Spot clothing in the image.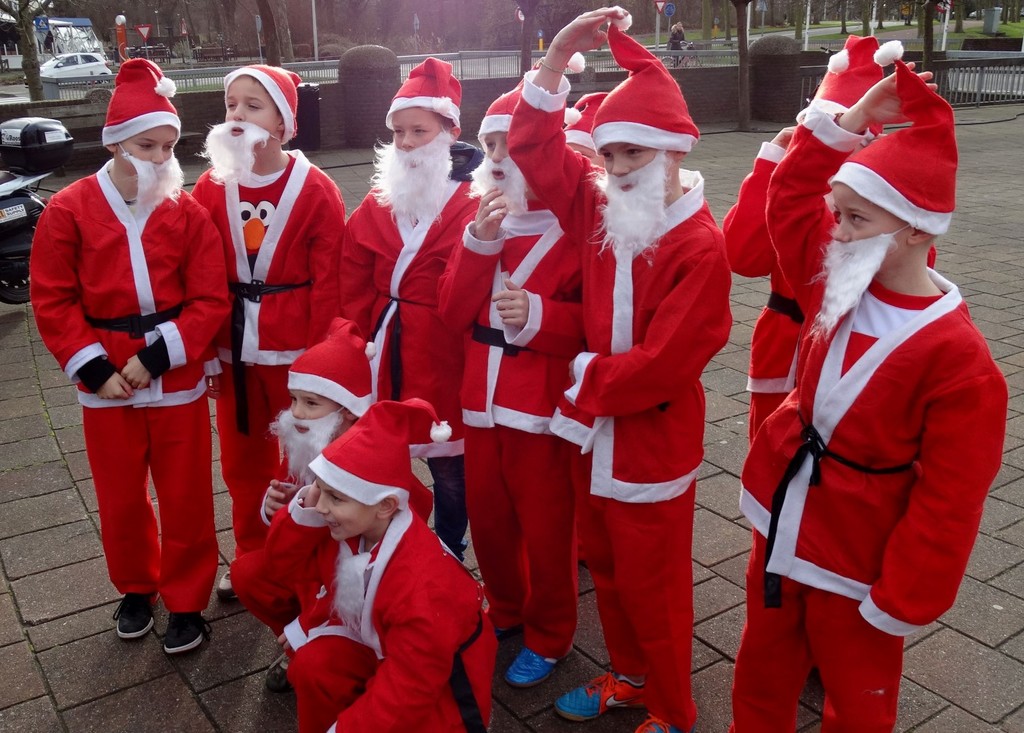
clothing found at {"x1": 456, "y1": 252, "x2": 622, "y2": 426}.
